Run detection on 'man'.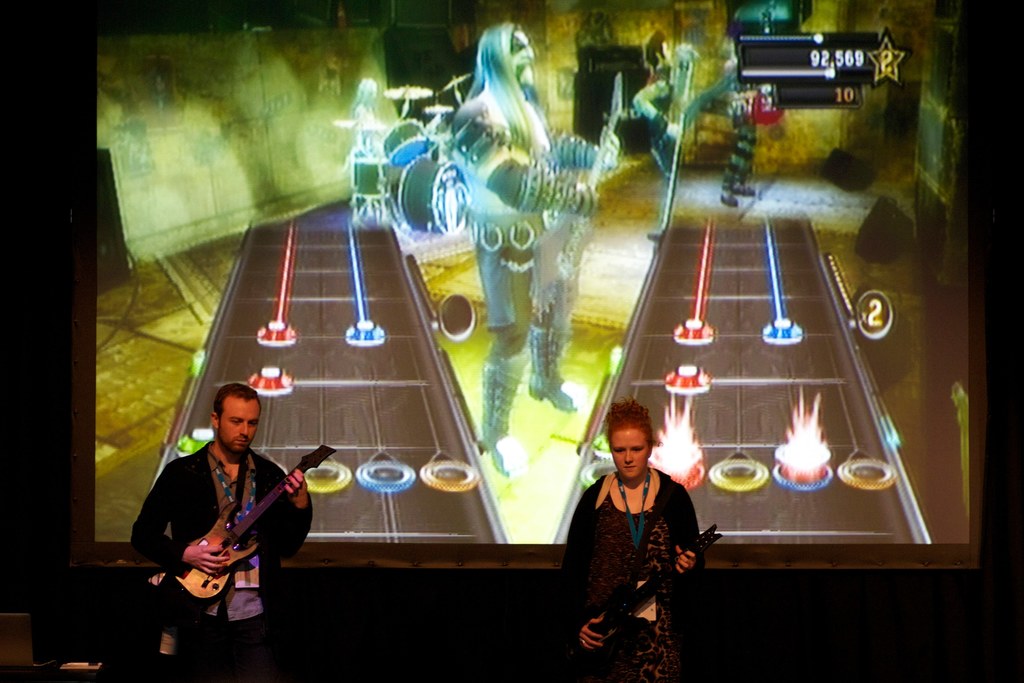
Result: [x1=447, y1=21, x2=622, y2=477].
